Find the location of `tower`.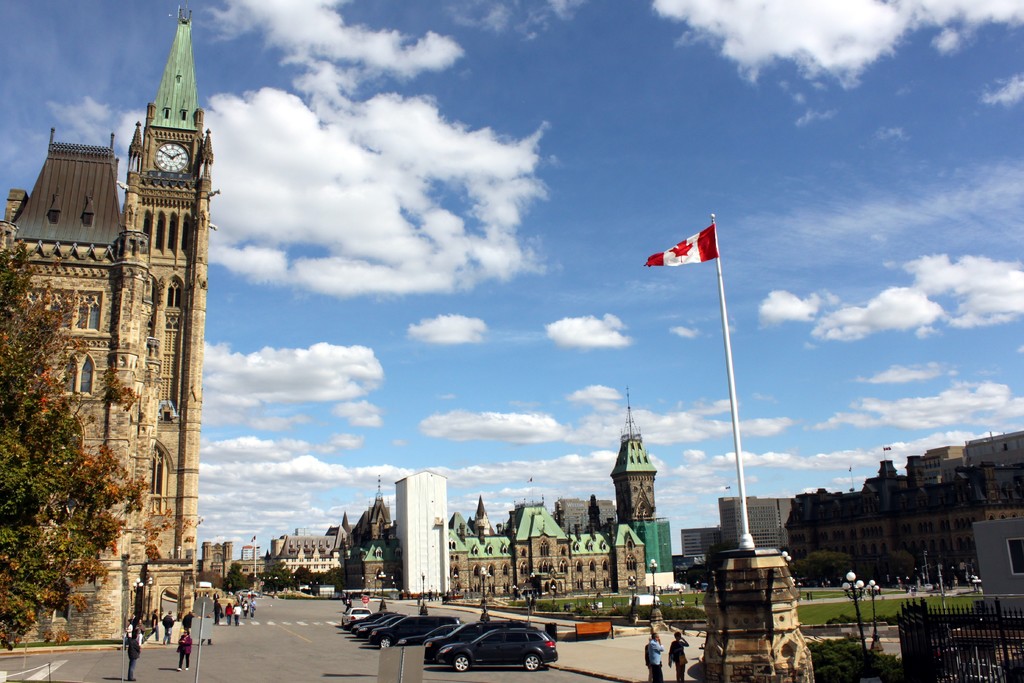
Location: x1=19 y1=0 x2=216 y2=623.
